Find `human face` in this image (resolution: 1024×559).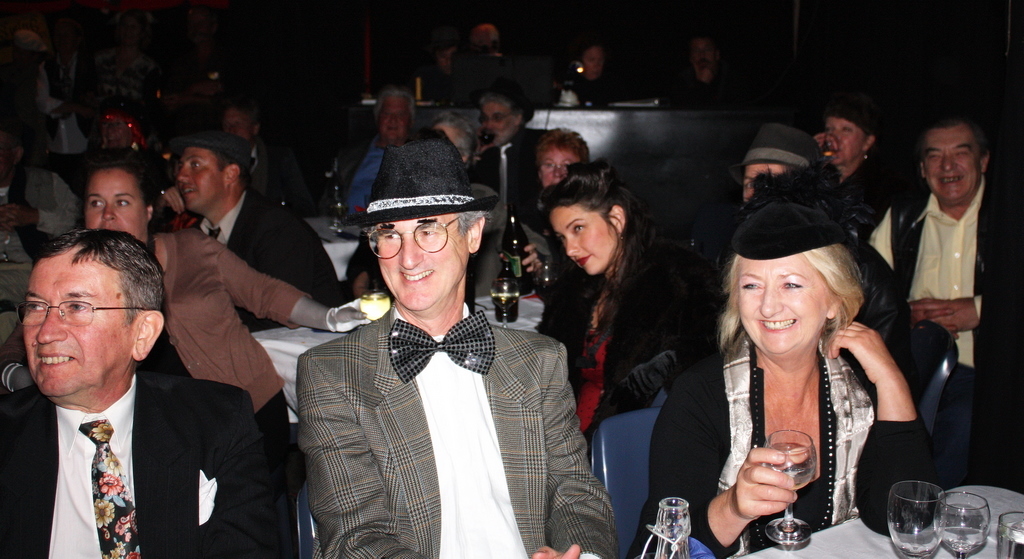
438 127 469 158.
